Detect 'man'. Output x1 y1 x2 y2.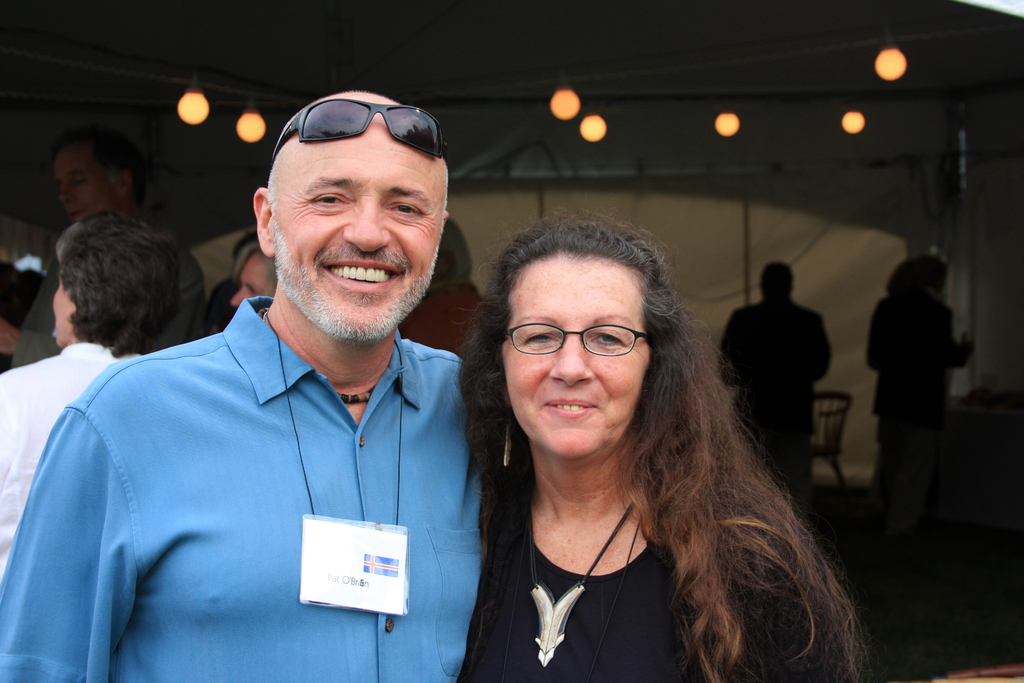
0 213 207 581.
